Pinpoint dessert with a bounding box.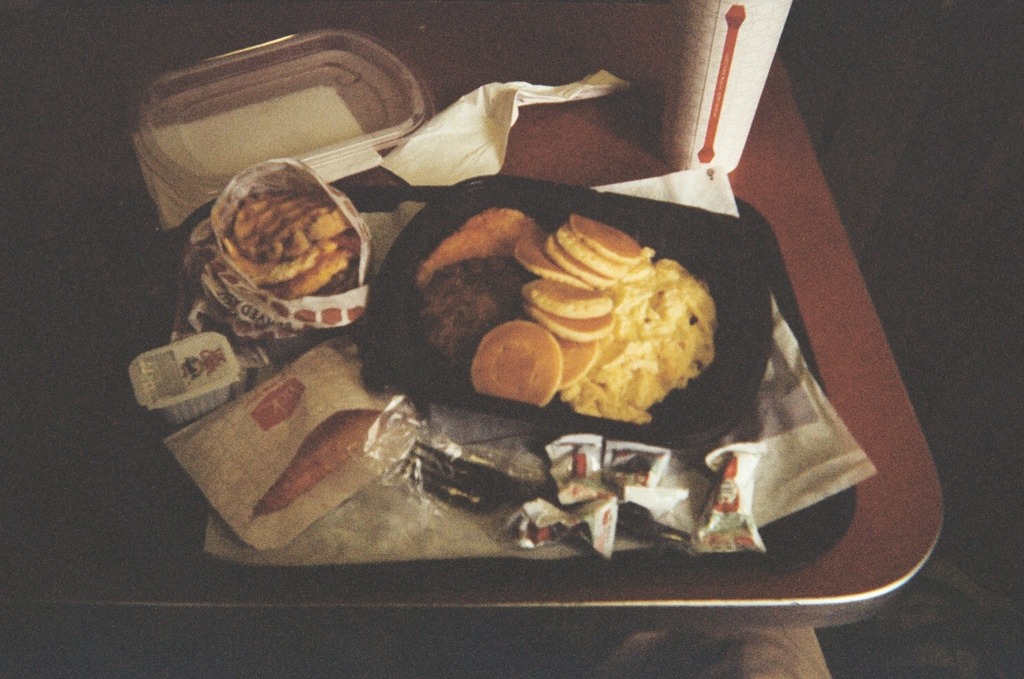
l=229, t=187, r=364, b=306.
